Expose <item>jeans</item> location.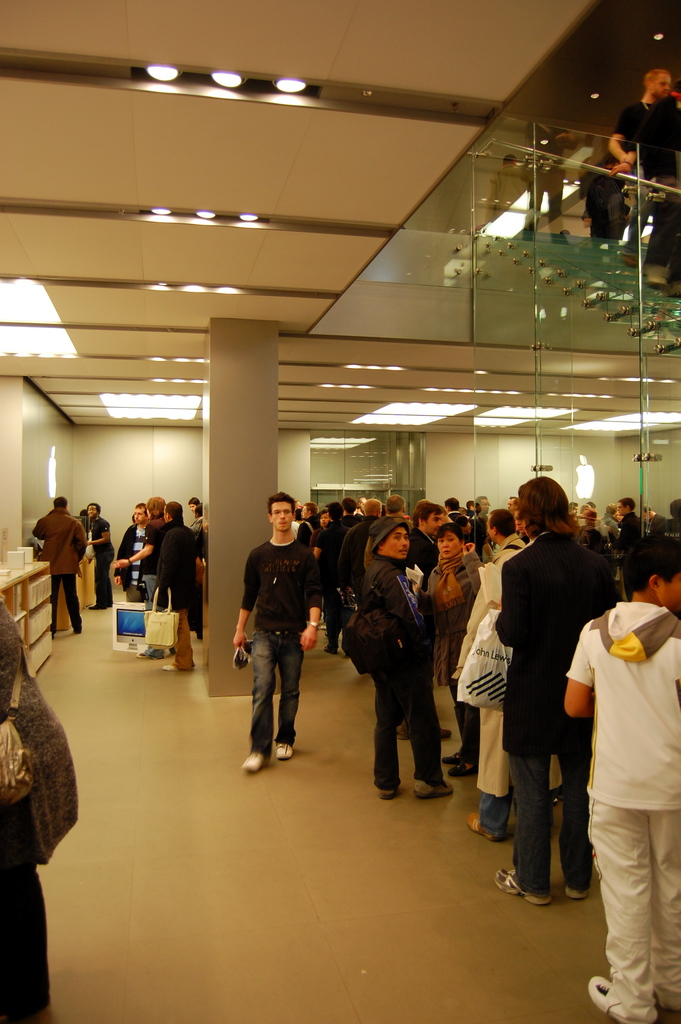
Exposed at box(129, 591, 142, 598).
